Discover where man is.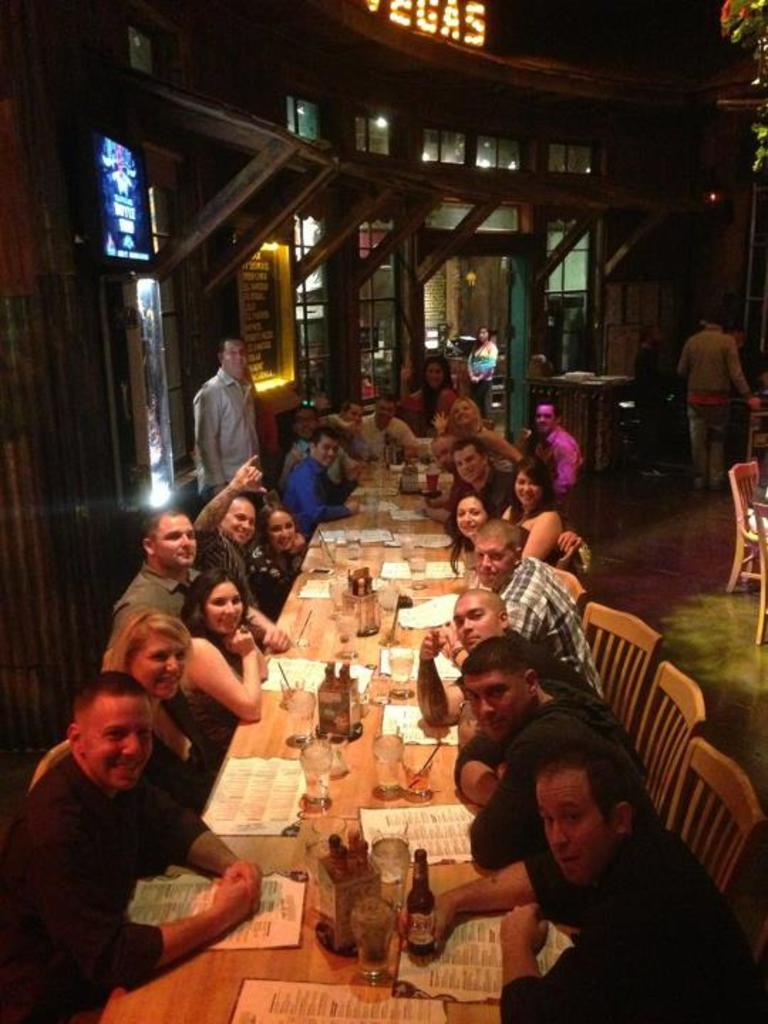
Discovered at x1=410 y1=587 x2=585 y2=724.
